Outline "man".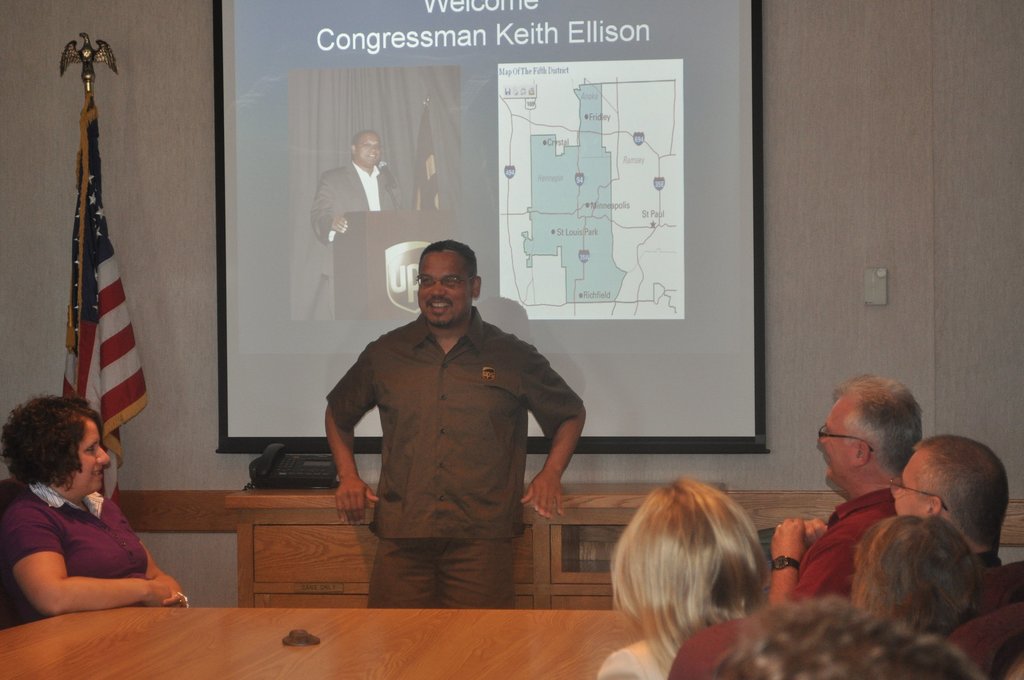
Outline: [885, 435, 1010, 578].
